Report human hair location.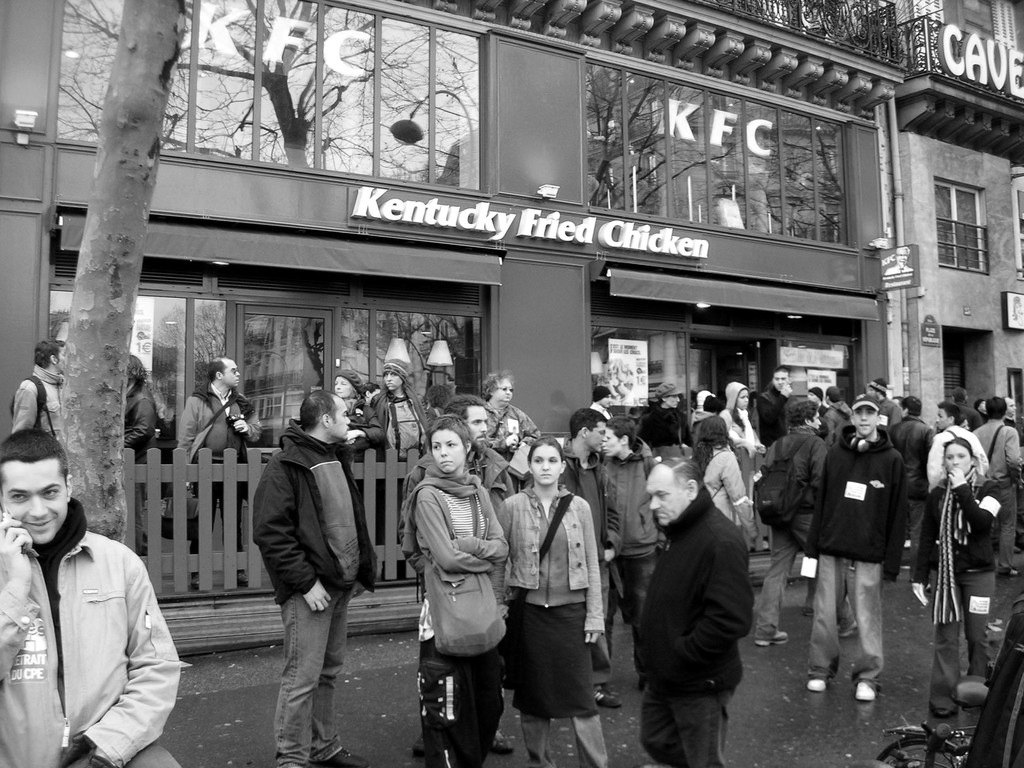
Report: [left=898, top=395, right=921, bottom=417].
